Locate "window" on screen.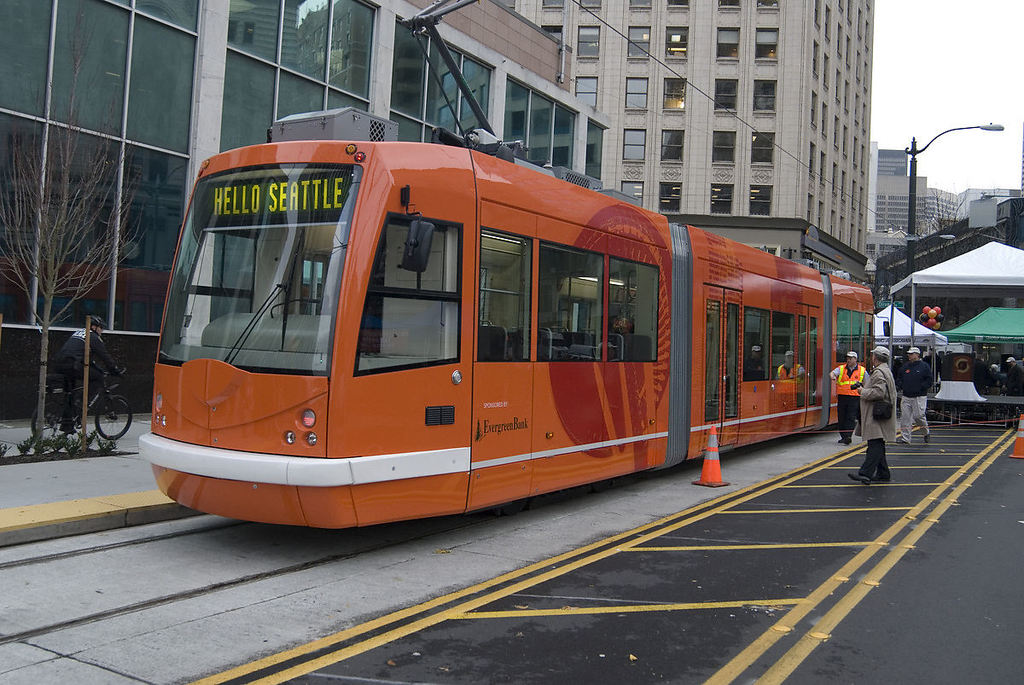
On screen at bbox=[623, 0, 649, 10].
